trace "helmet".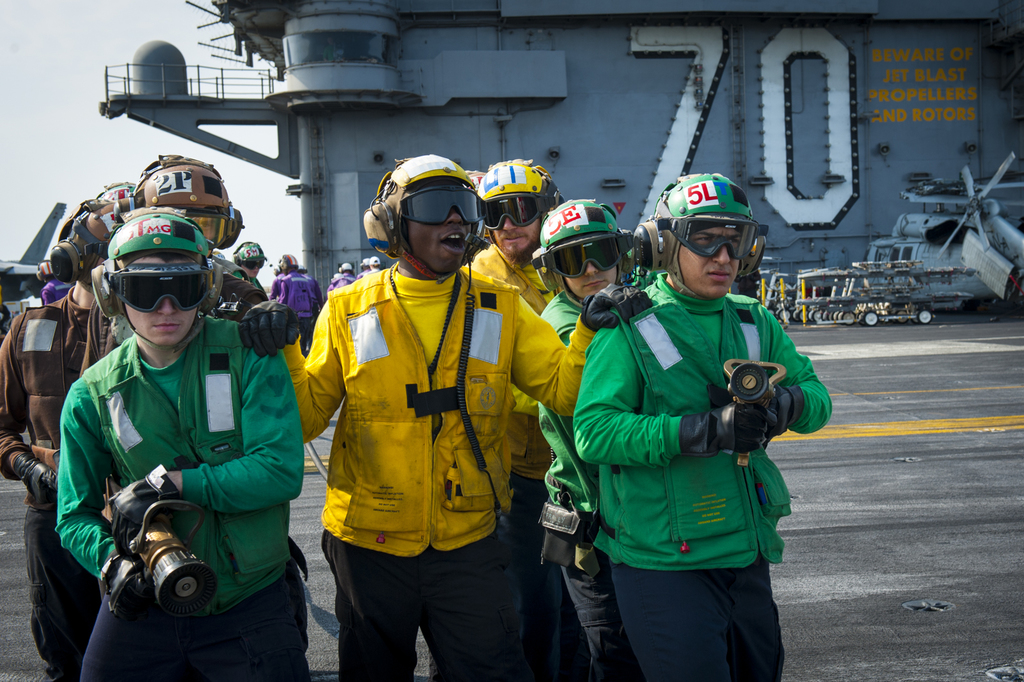
Traced to 96:208:214:352.
